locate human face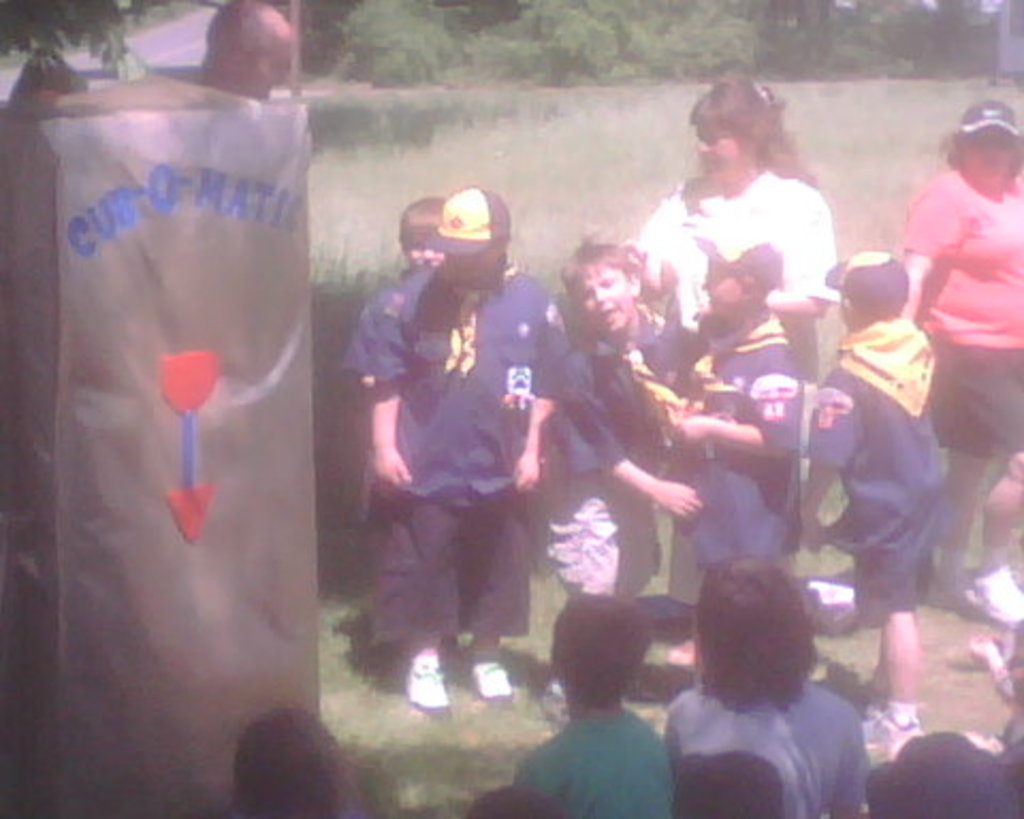
locate(461, 250, 495, 269)
